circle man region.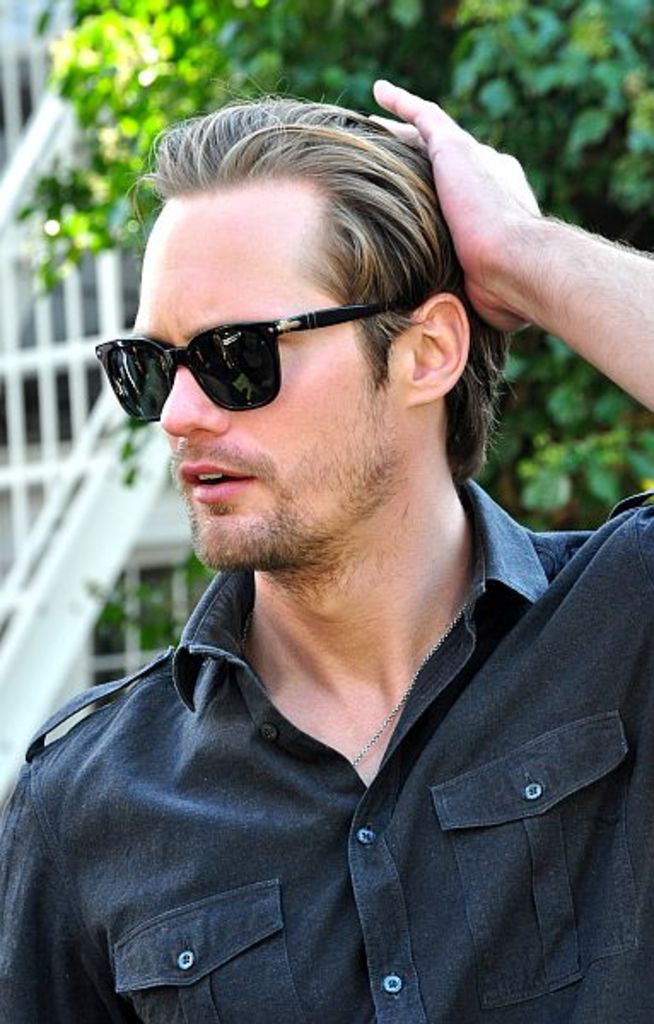
Region: x1=0, y1=41, x2=645, y2=1009.
